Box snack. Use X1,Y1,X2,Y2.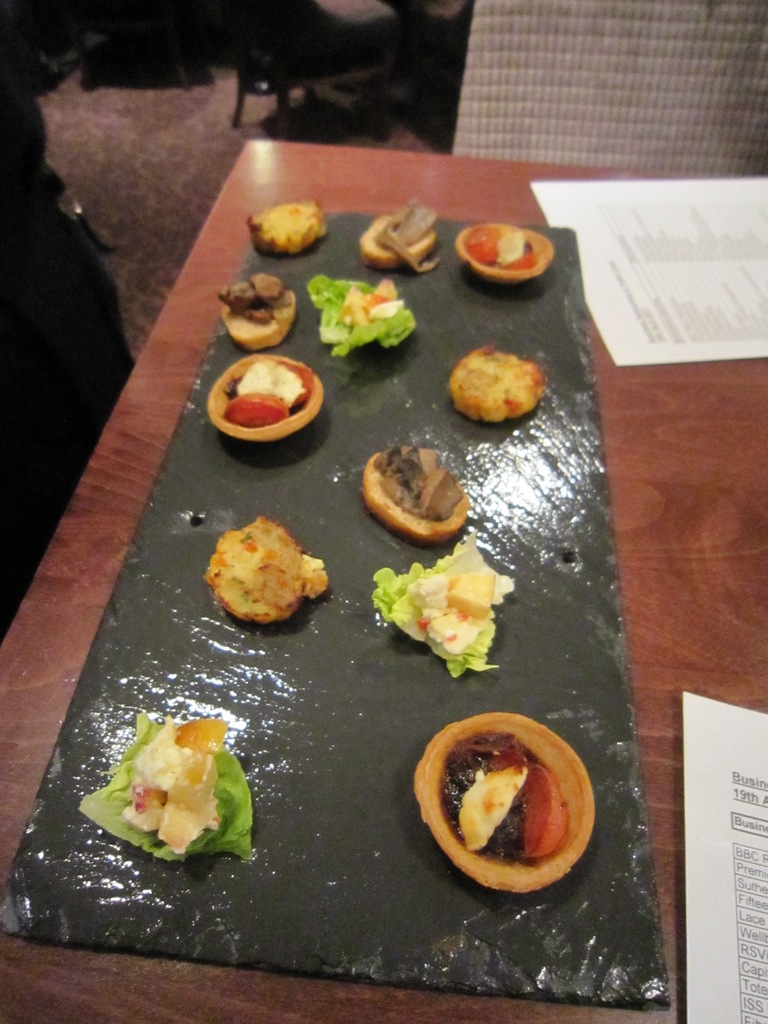
359,442,471,547.
